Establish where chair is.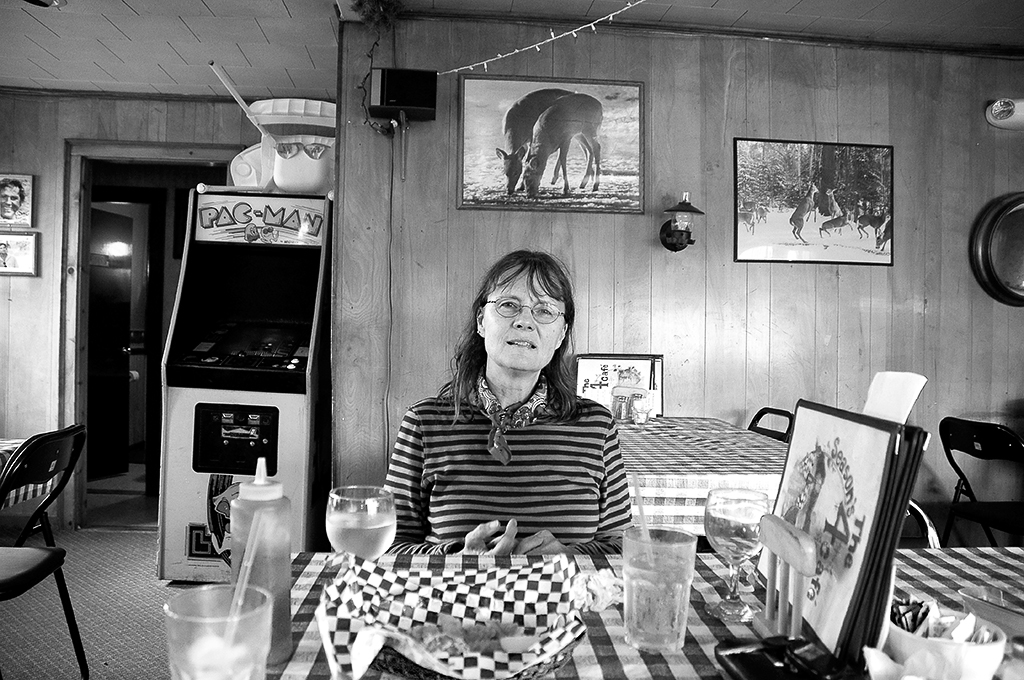
Established at {"x1": 744, "y1": 403, "x2": 791, "y2": 446}.
